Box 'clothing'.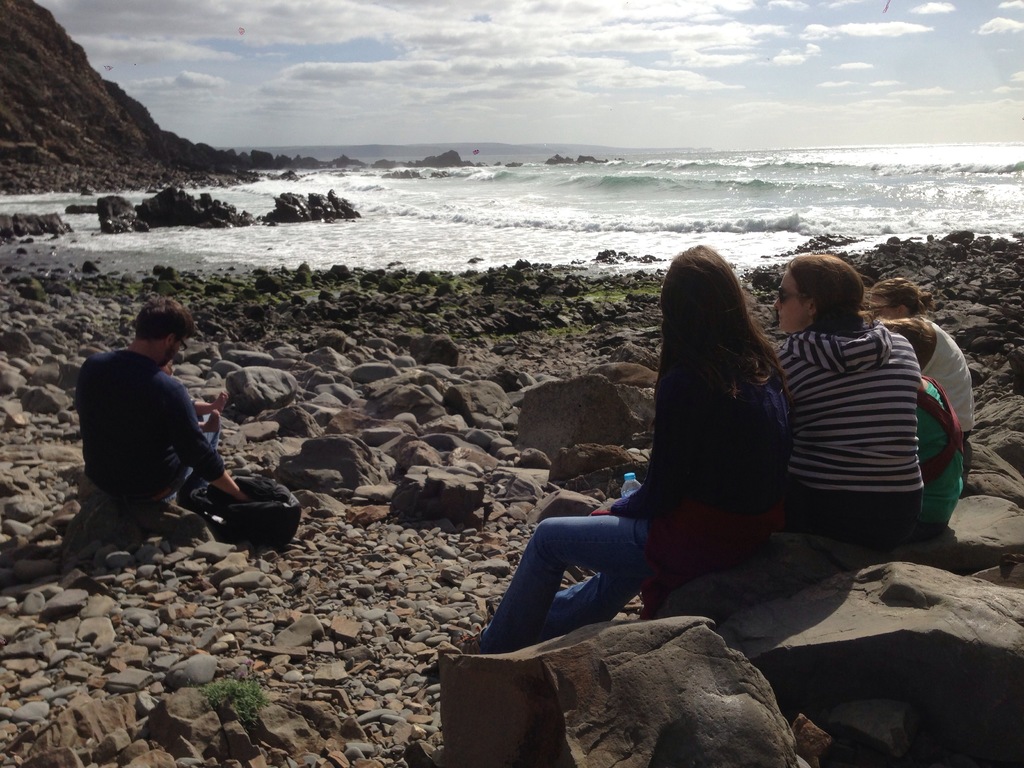
crop(916, 323, 973, 466).
